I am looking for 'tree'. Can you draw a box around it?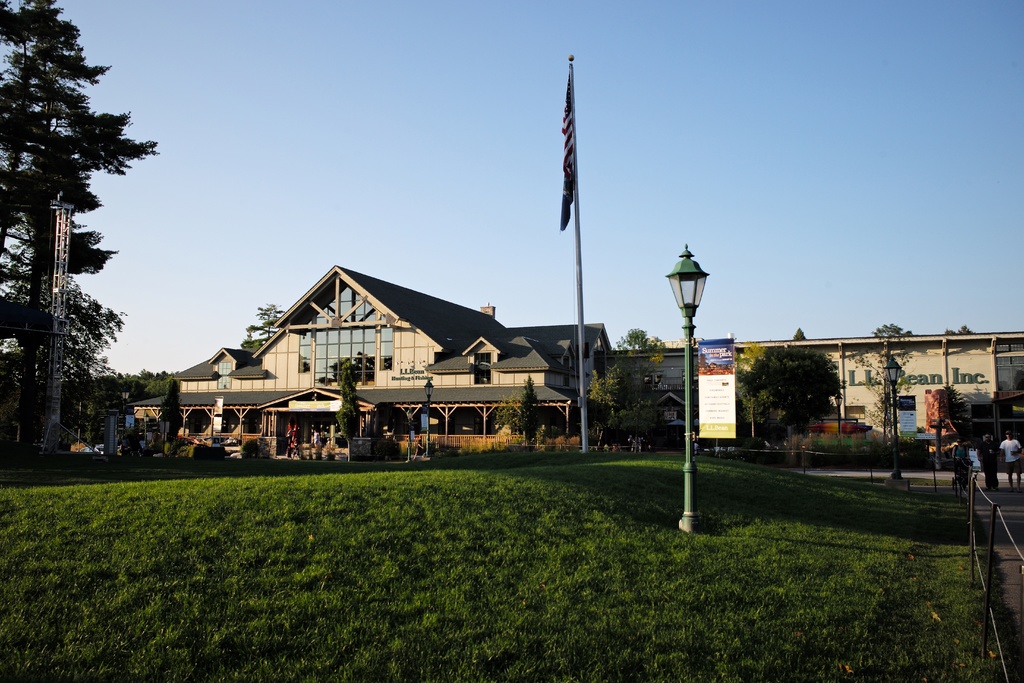
Sure, the bounding box is Rect(837, 324, 916, 449).
